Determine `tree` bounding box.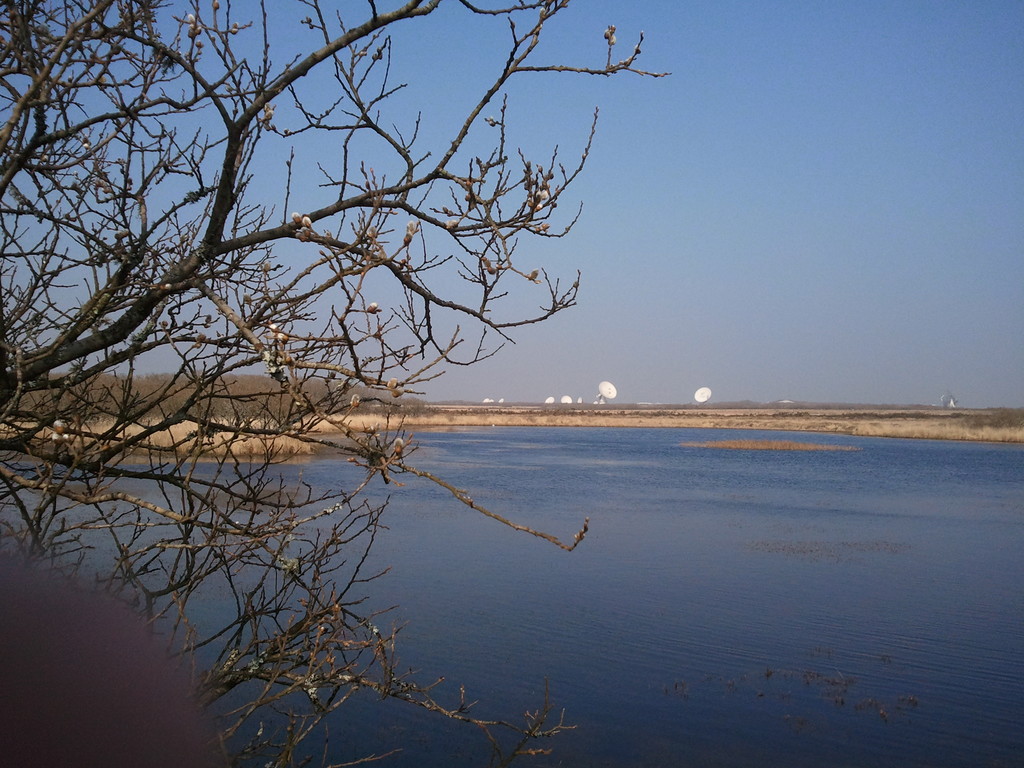
Determined: 24,4,732,738.
